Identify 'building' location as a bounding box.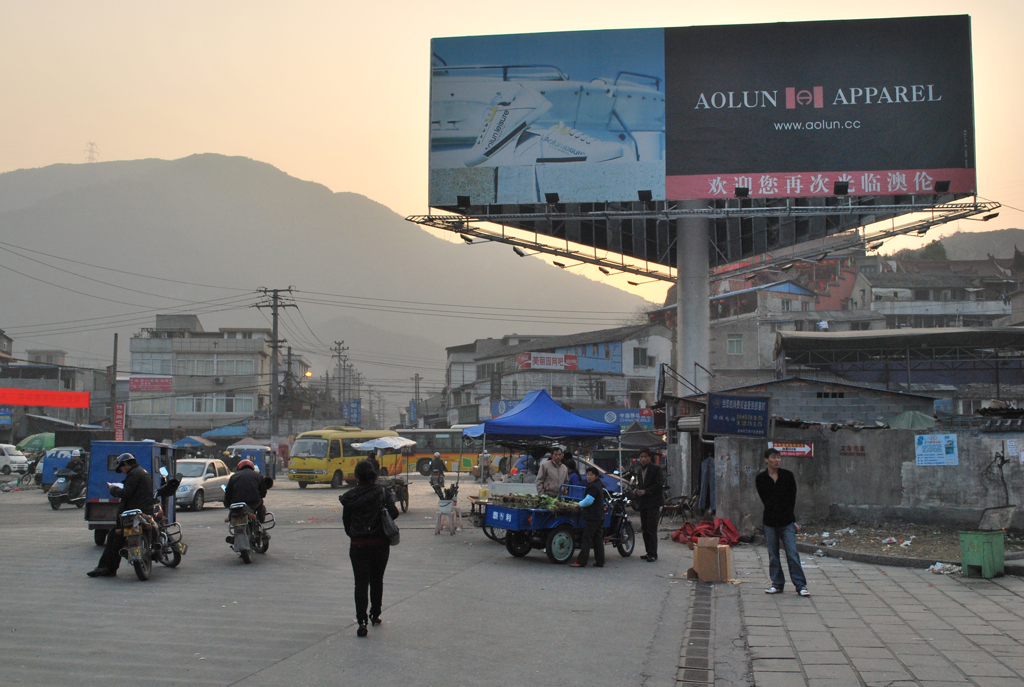
[left=276, top=354, right=309, bottom=391].
